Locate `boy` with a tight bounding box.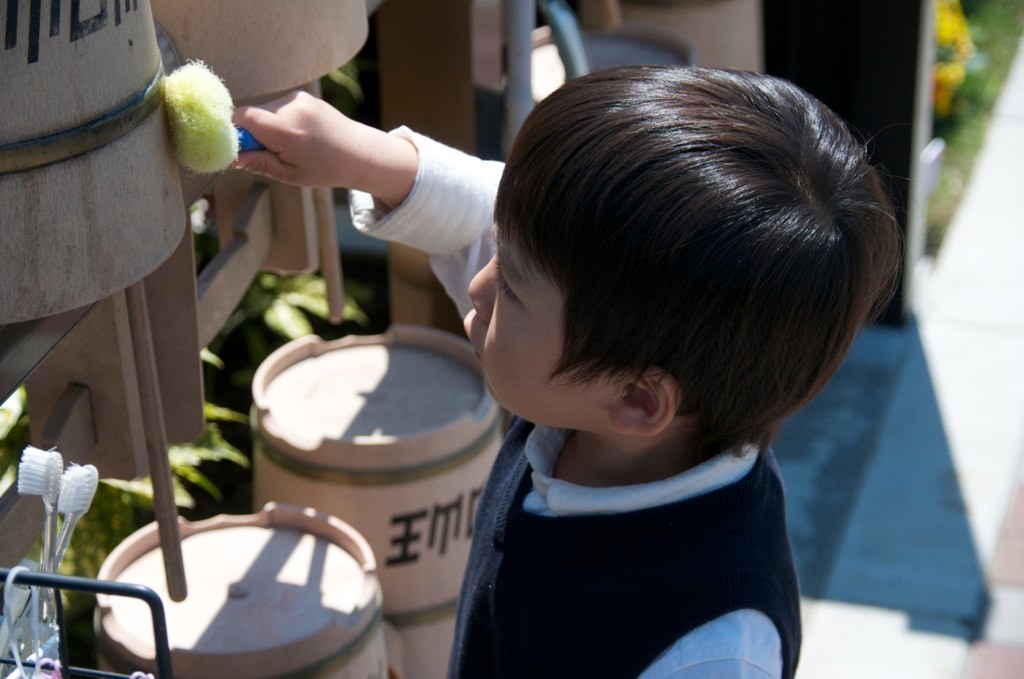
[232, 65, 899, 678].
